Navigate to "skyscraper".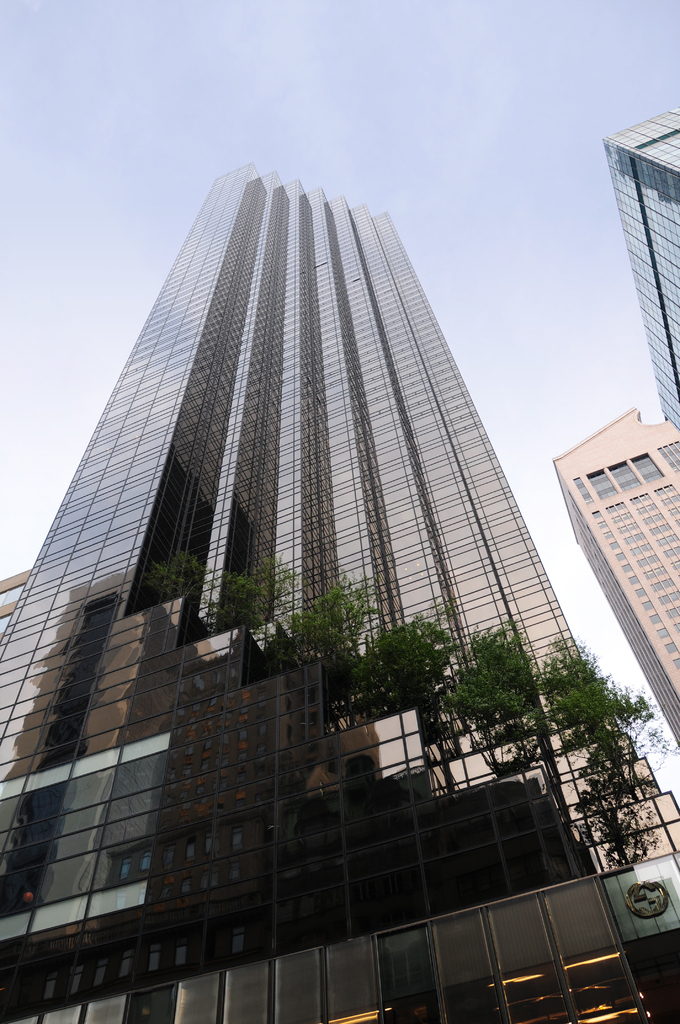
Navigation target: bbox(15, 141, 592, 961).
